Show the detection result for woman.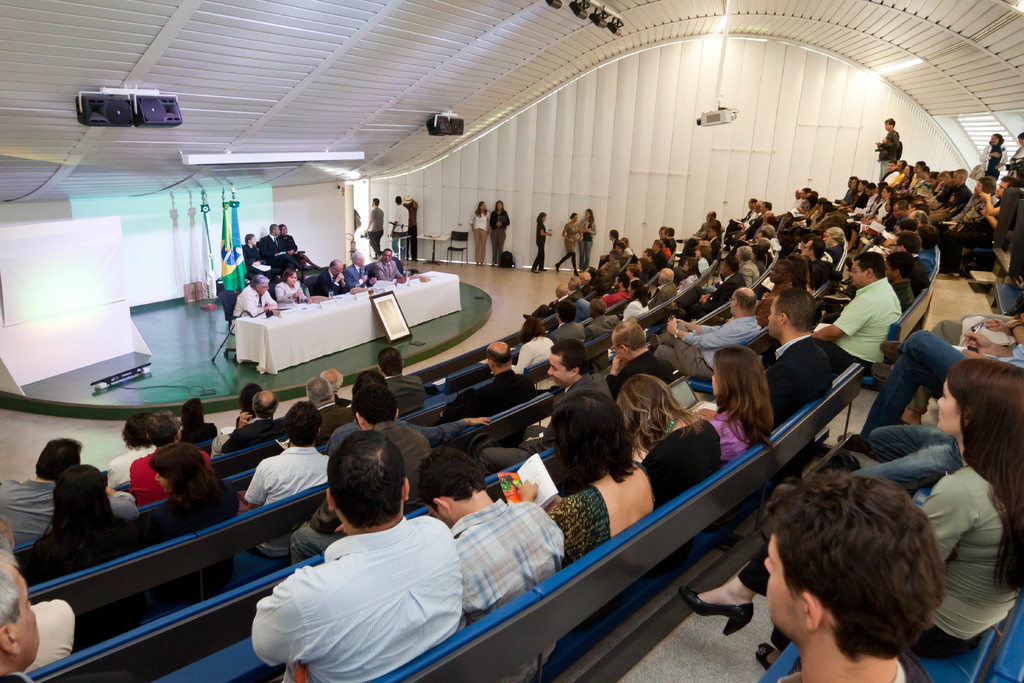
178,399,223,458.
